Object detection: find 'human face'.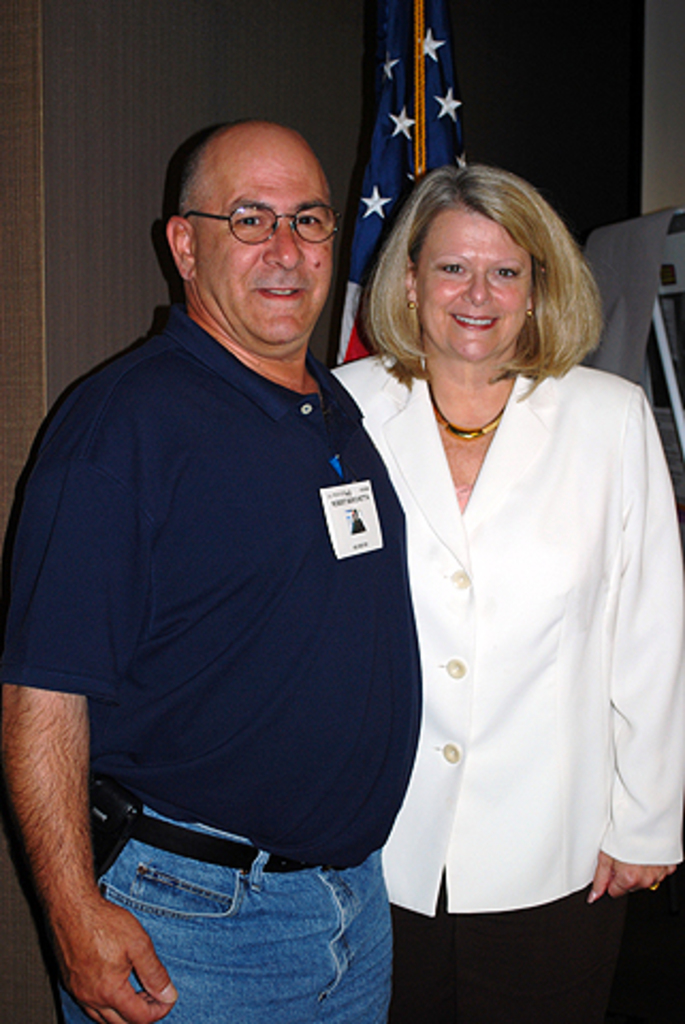
[x1=412, y1=203, x2=538, y2=356].
